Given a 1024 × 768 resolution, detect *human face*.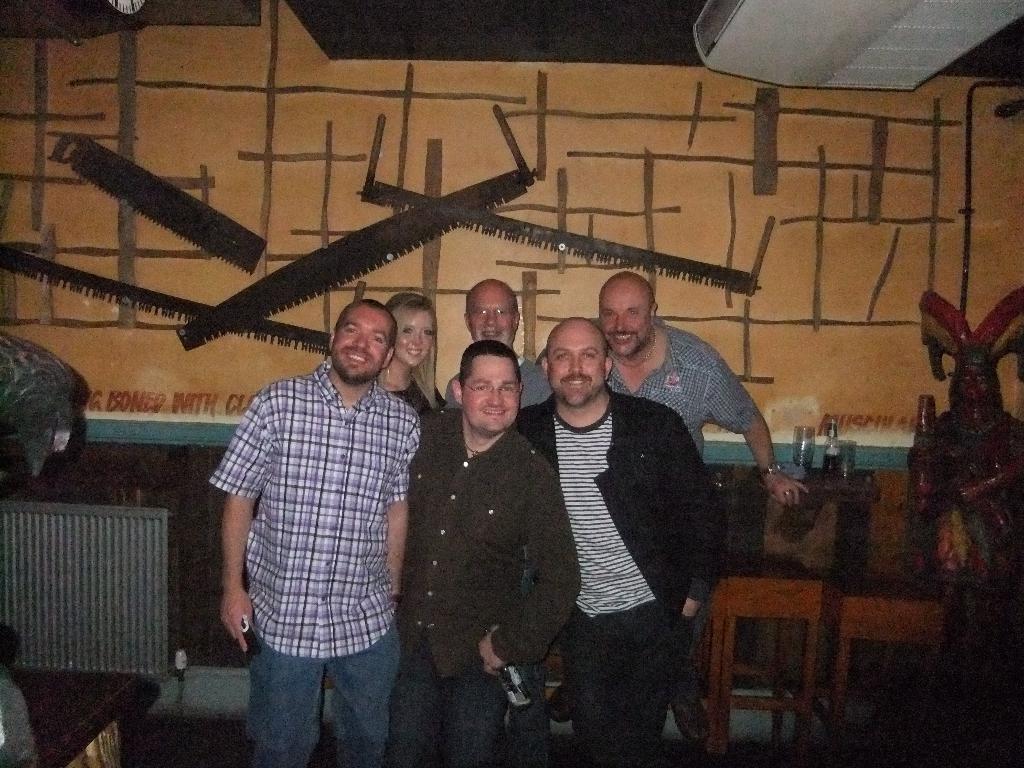
select_region(335, 305, 388, 383).
